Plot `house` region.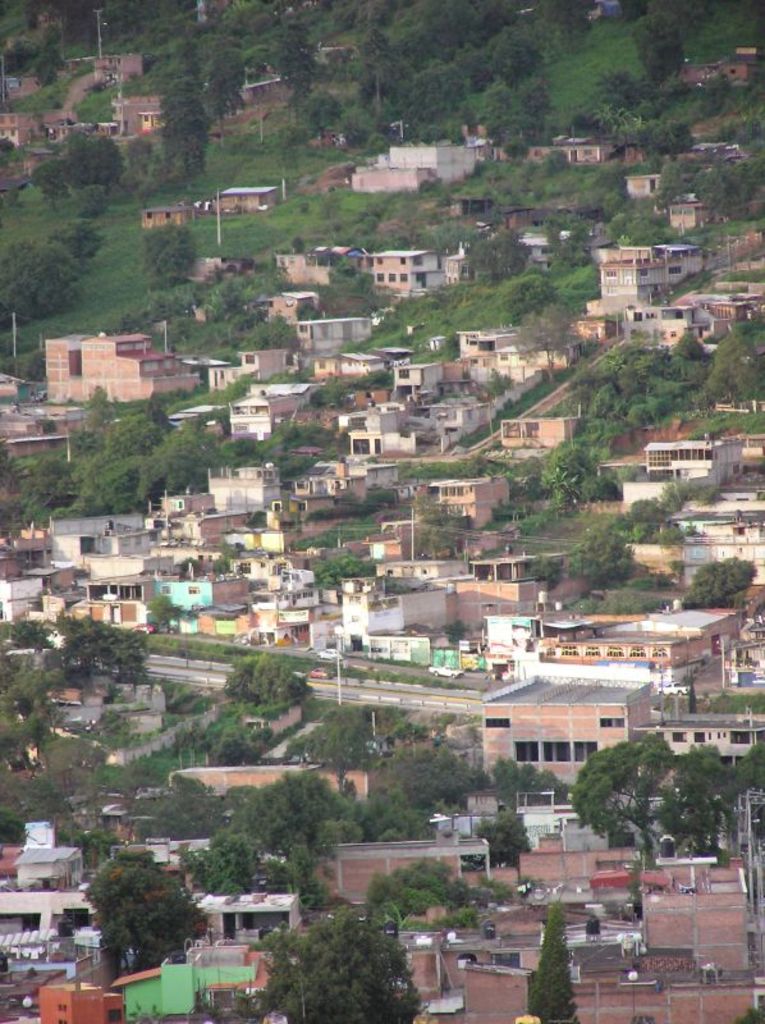
Plotted at select_region(367, 248, 448, 301).
